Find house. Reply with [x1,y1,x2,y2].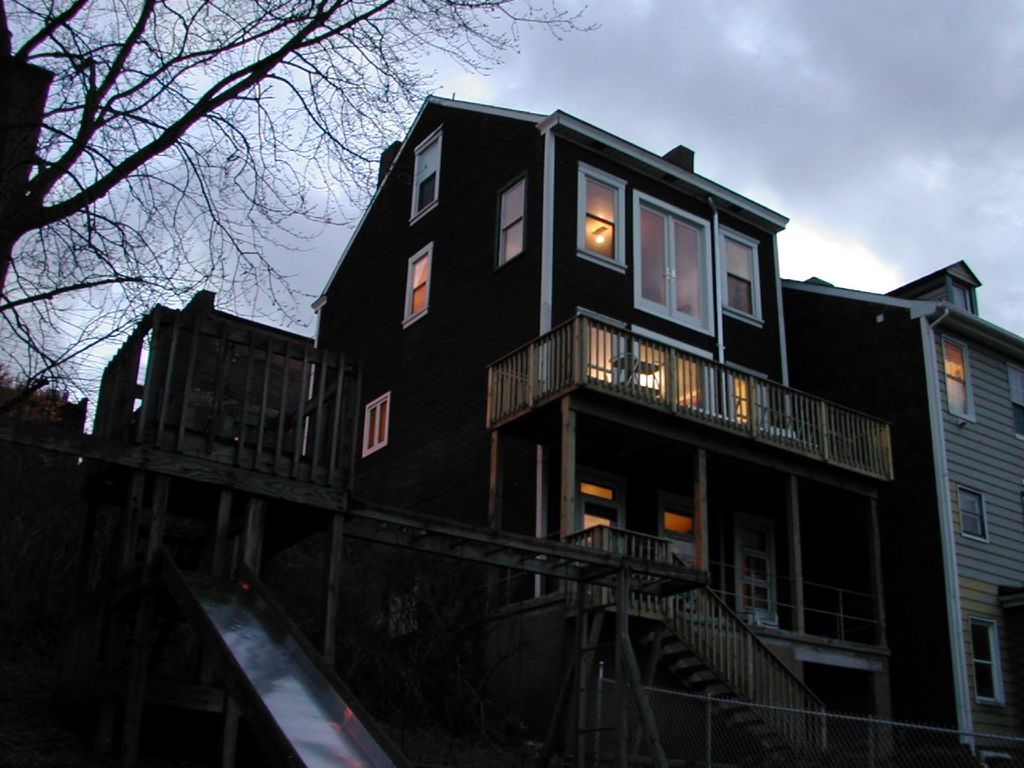
[107,93,976,720].
